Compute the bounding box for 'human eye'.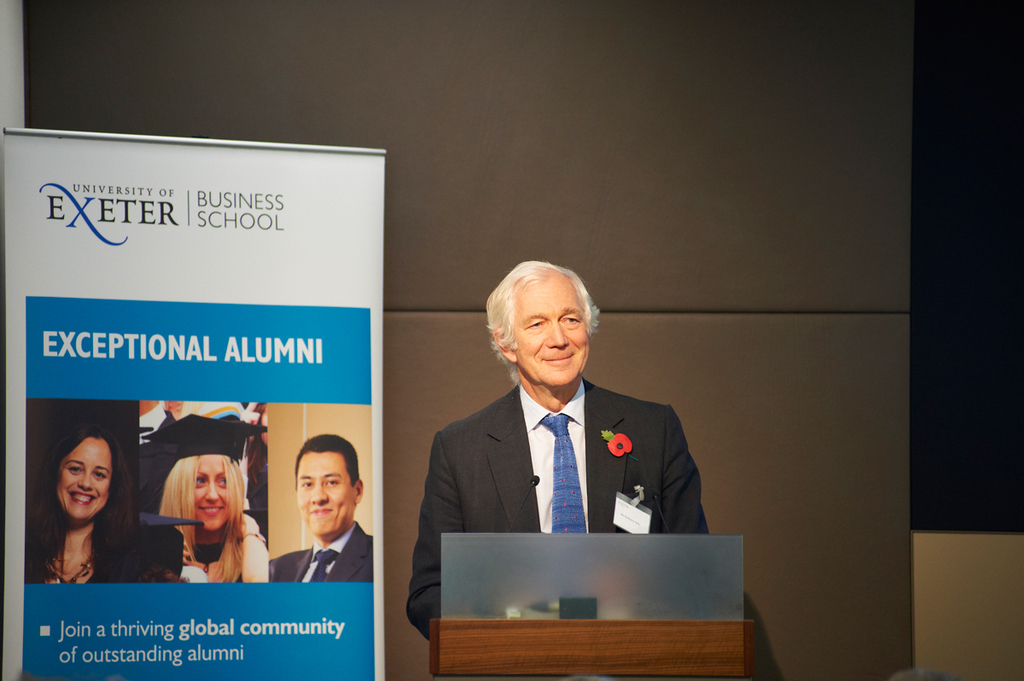
[297, 479, 308, 488].
